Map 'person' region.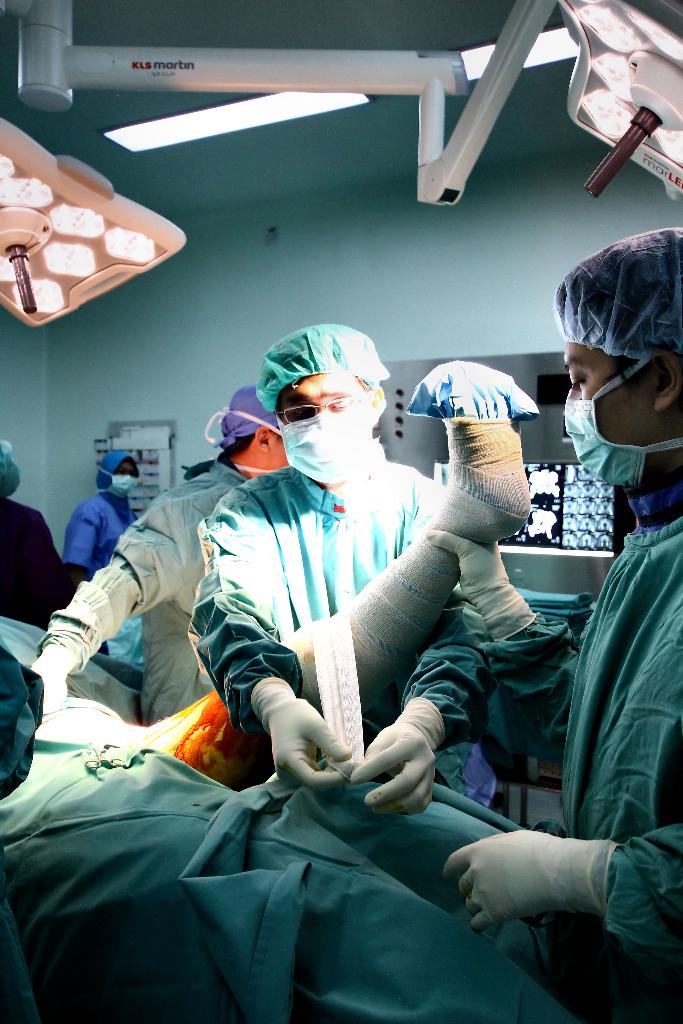
Mapped to BBox(32, 383, 291, 715).
